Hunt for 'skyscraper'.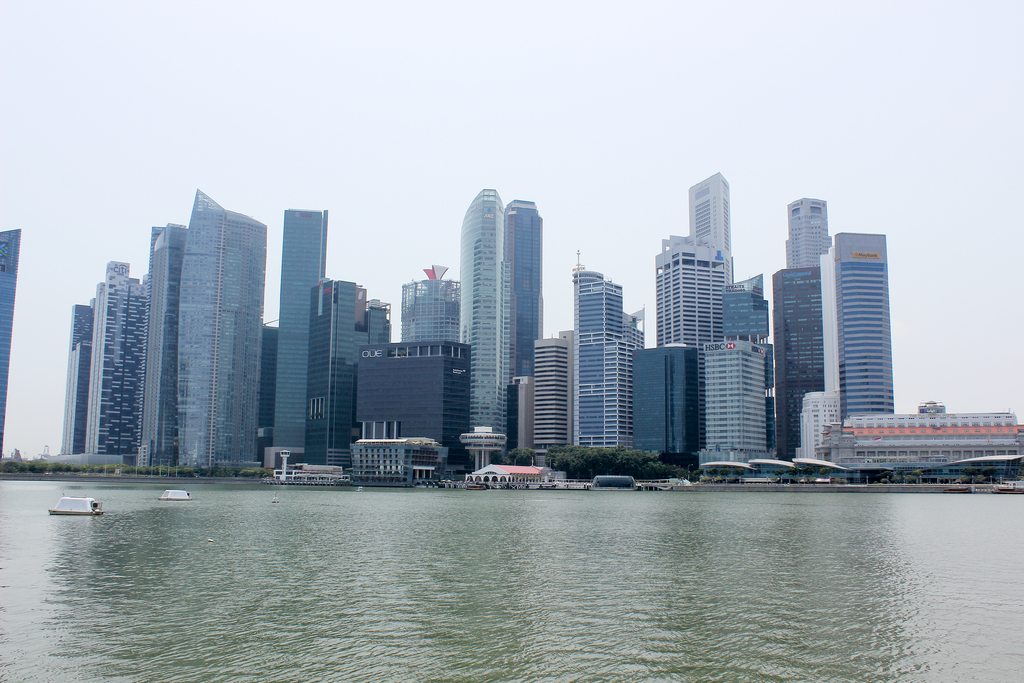
Hunted down at Rect(460, 185, 513, 470).
